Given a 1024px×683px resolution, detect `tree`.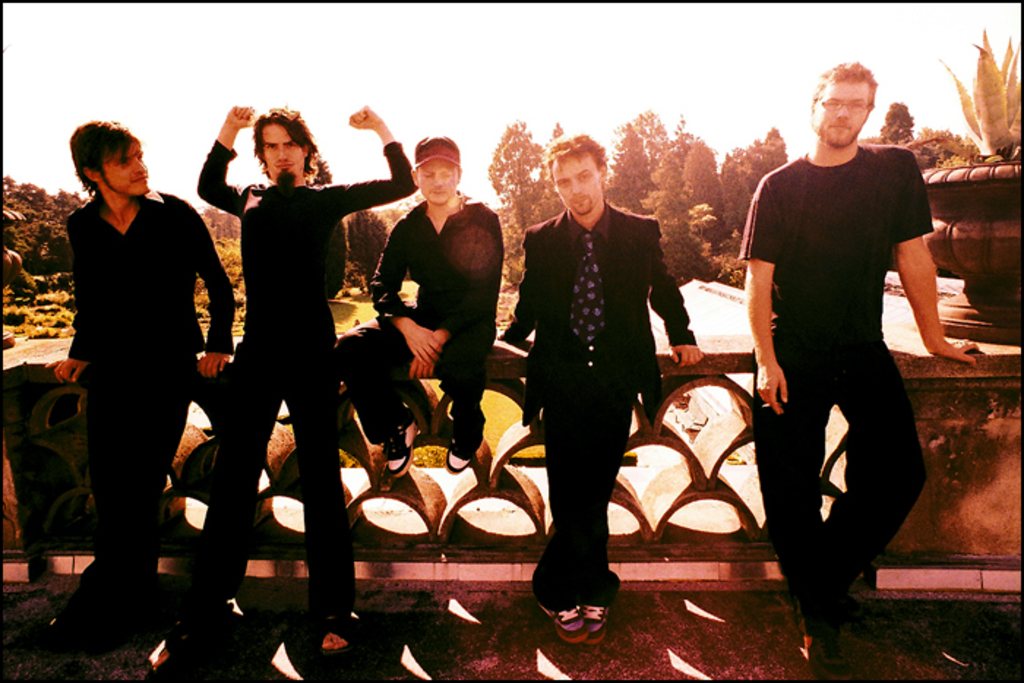
872, 23, 1023, 174.
